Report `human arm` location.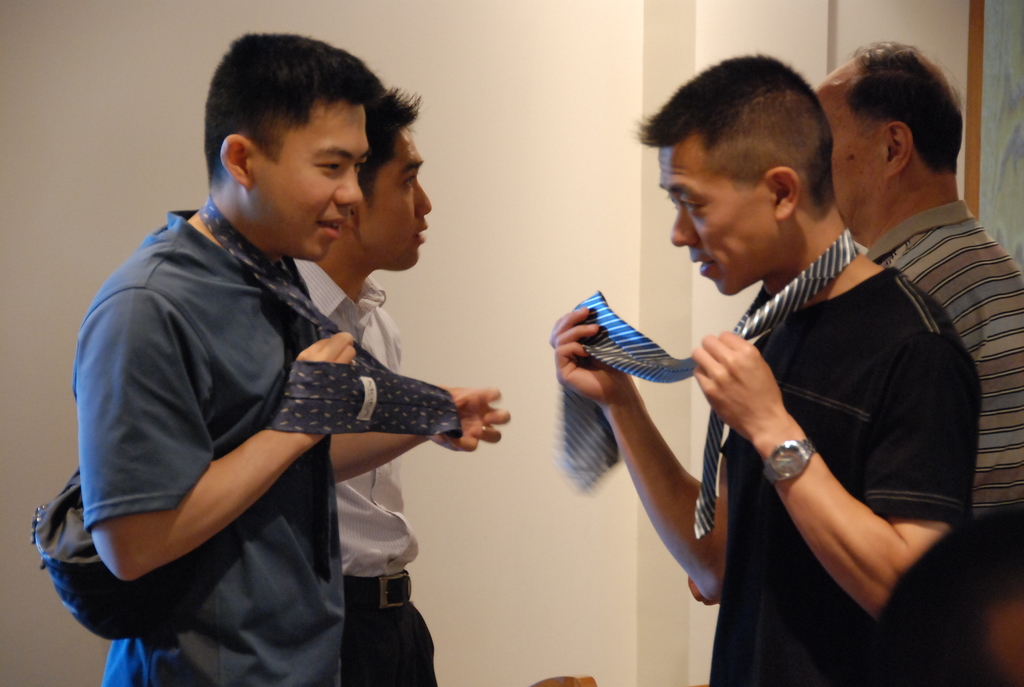
Report: (x1=685, y1=279, x2=924, y2=642).
